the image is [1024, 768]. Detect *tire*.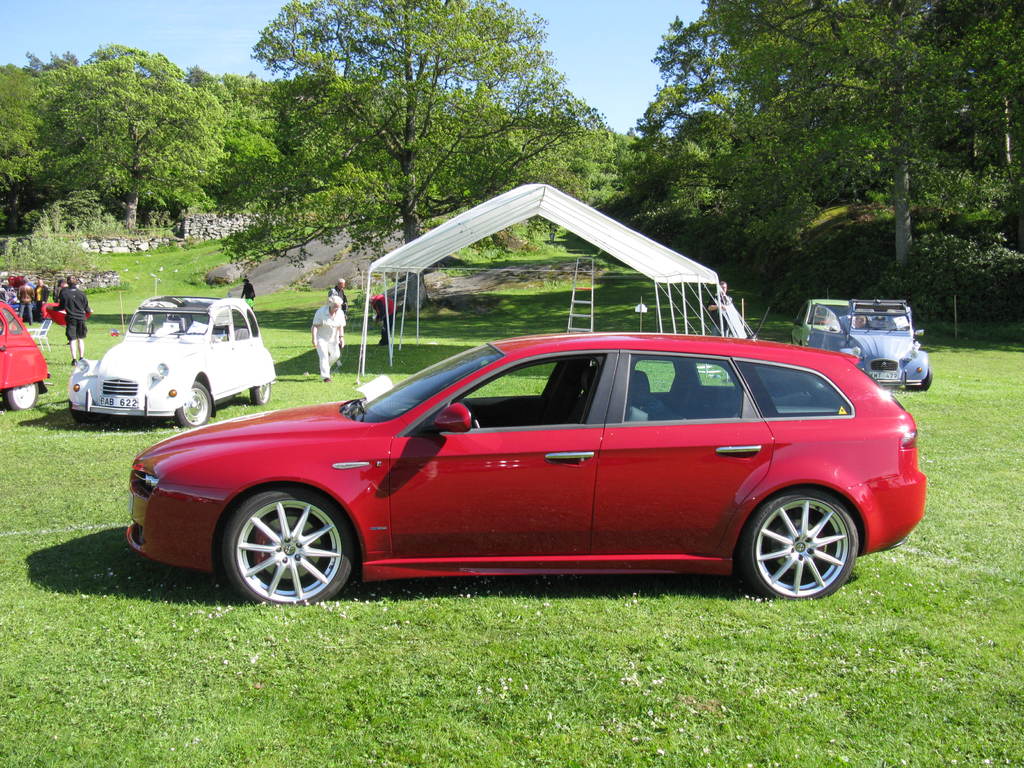
Detection: 251 373 271 404.
